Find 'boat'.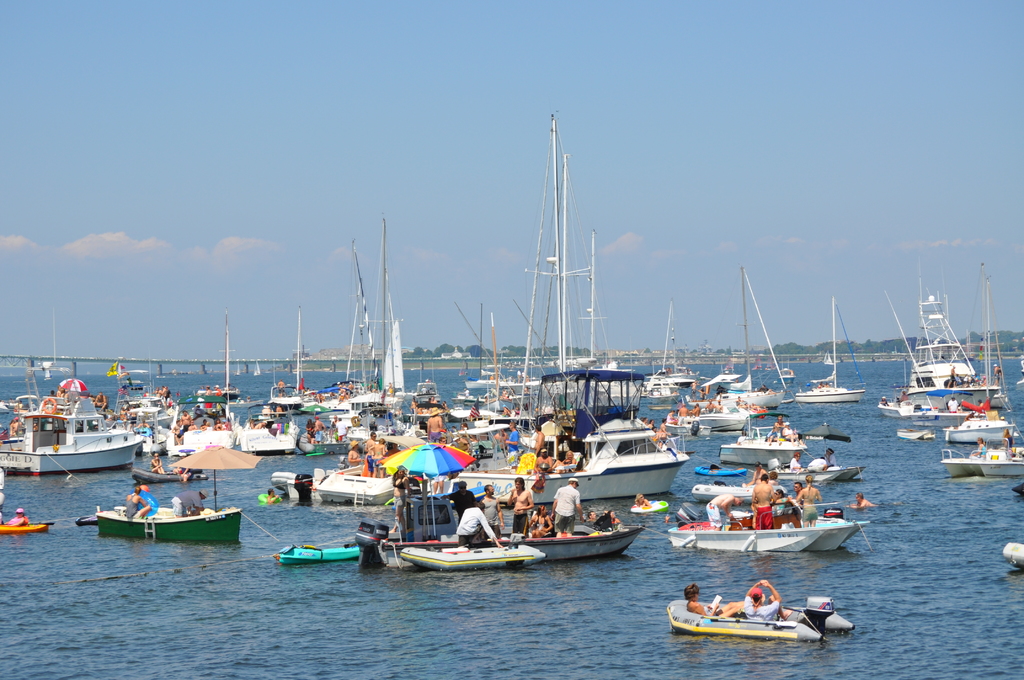
(17,377,153,484).
